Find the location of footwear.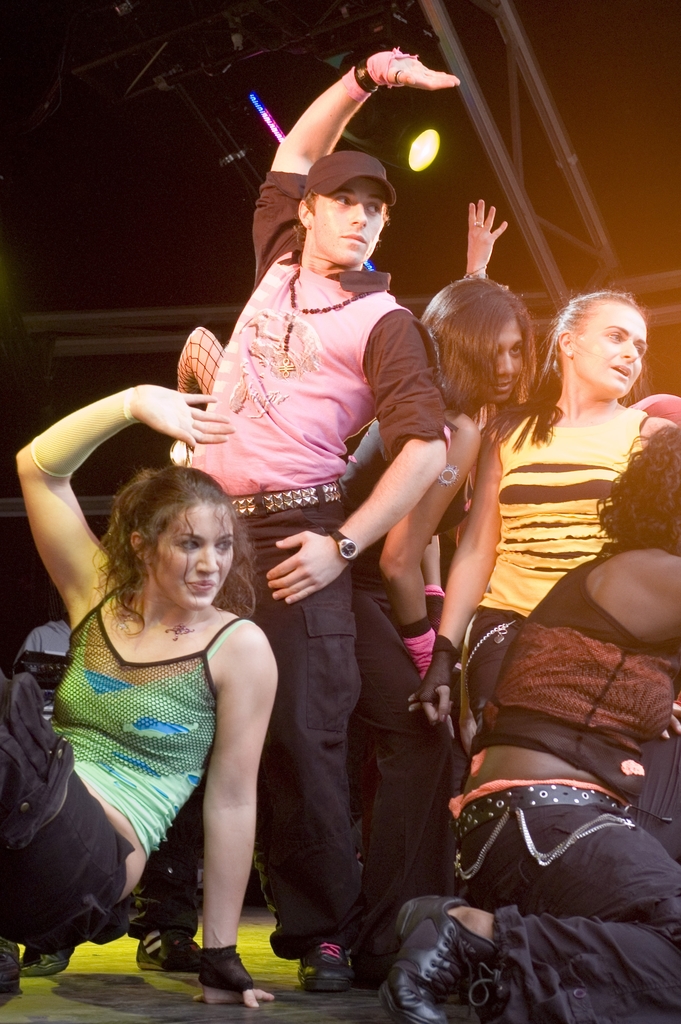
Location: 286, 948, 364, 1000.
